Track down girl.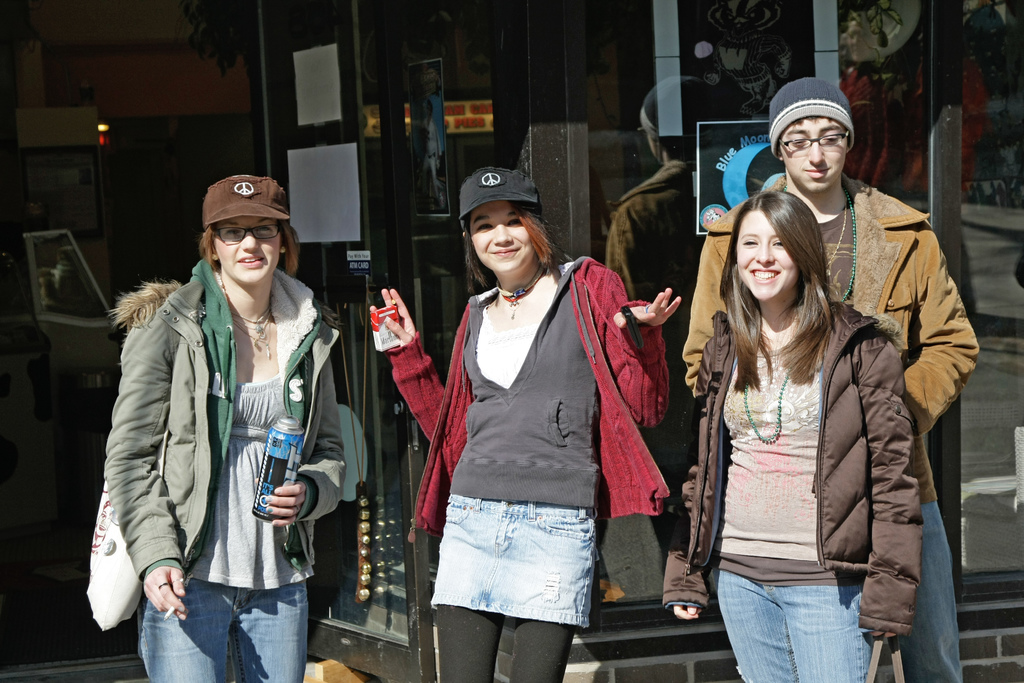
Tracked to (left=657, top=185, right=920, bottom=682).
